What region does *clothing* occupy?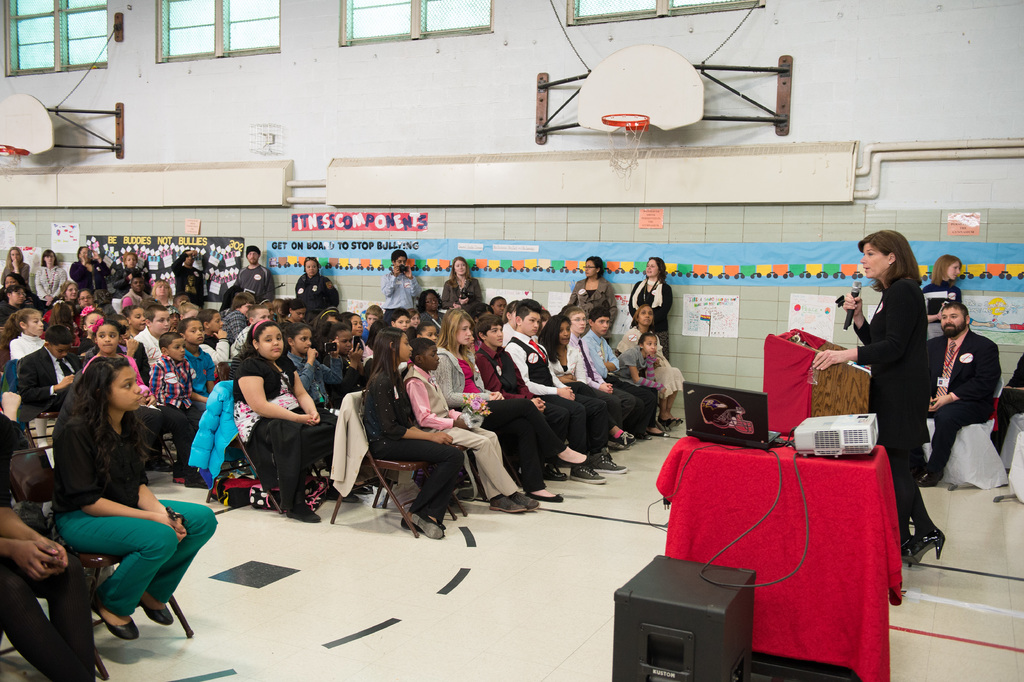
301,268,339,325.
